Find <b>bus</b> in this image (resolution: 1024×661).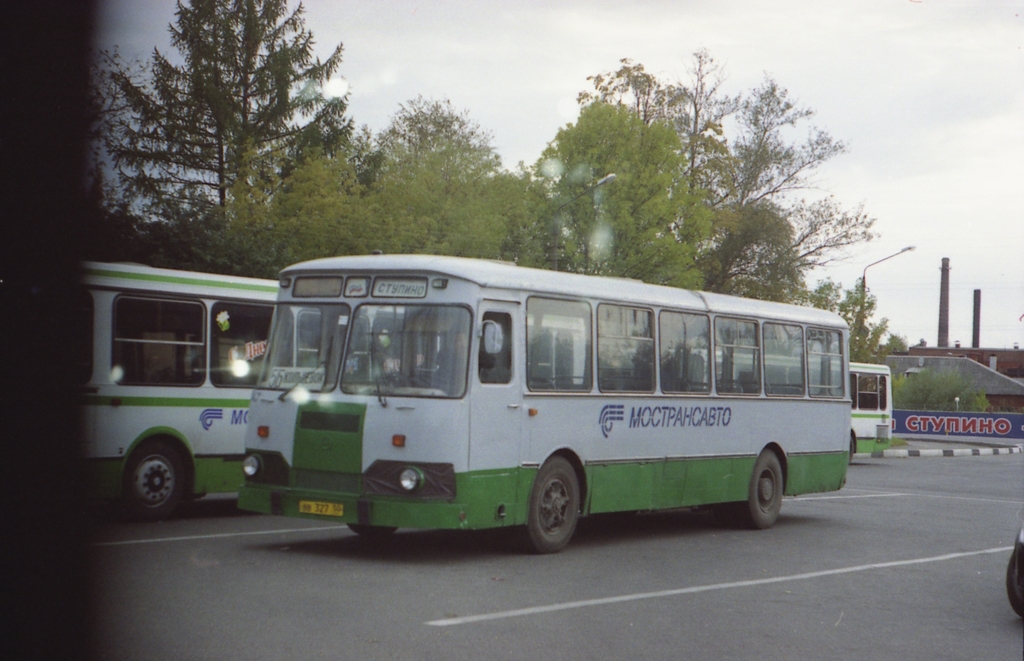
<box>238,254,848,553</box>.
